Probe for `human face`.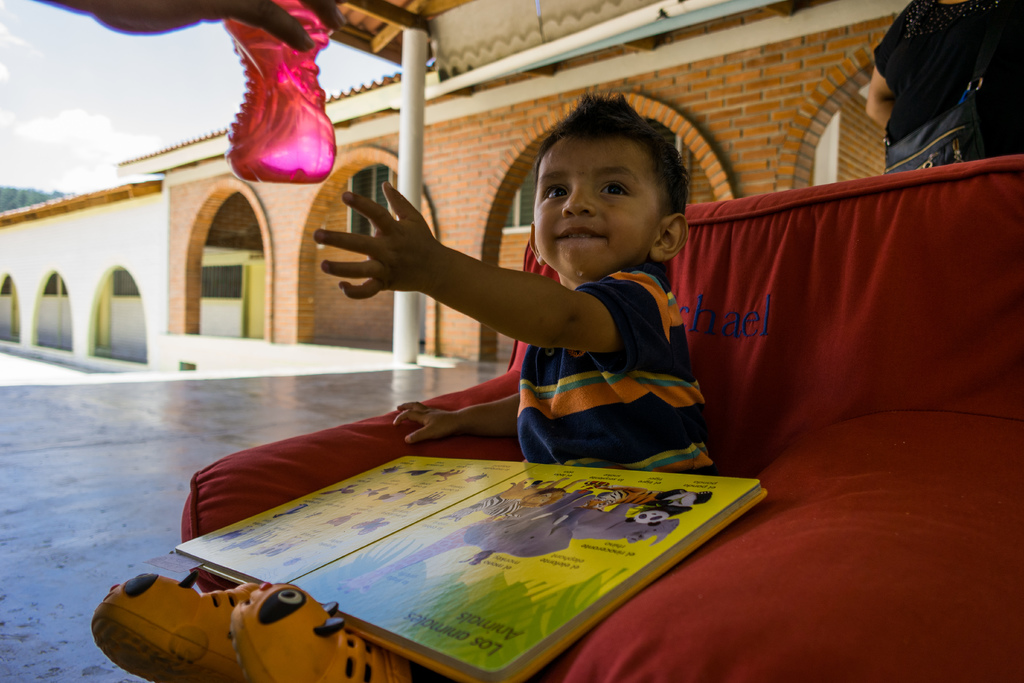
Probe result: <bbox>532, 136, 649, 279</bbox>.
